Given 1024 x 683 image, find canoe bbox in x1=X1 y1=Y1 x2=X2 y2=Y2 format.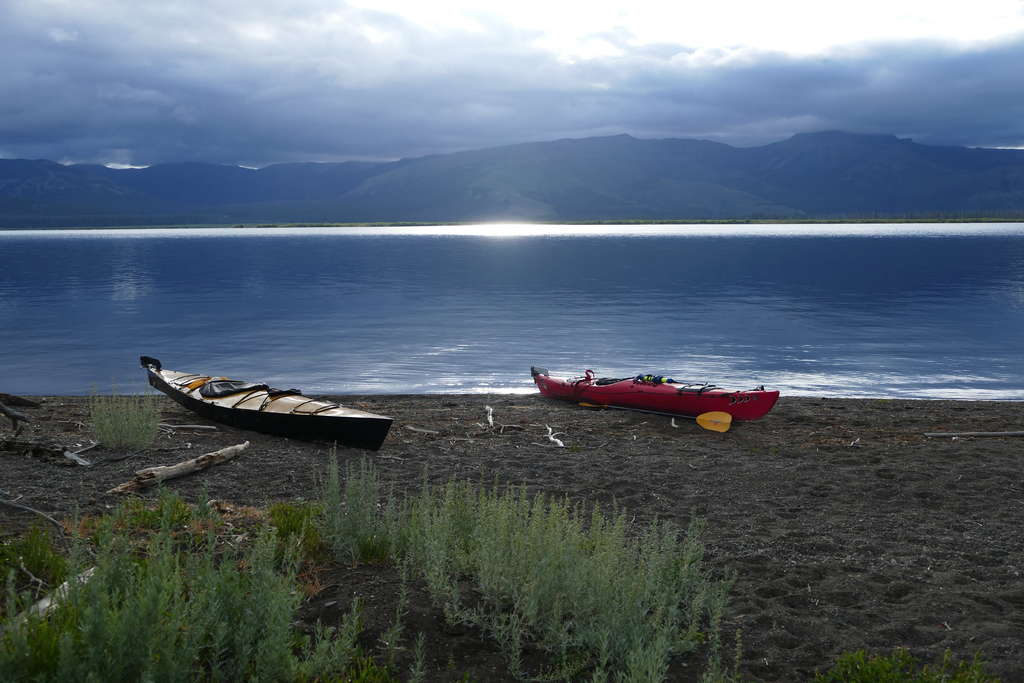
x1=534 y1=367 x2=778 y2=424.
